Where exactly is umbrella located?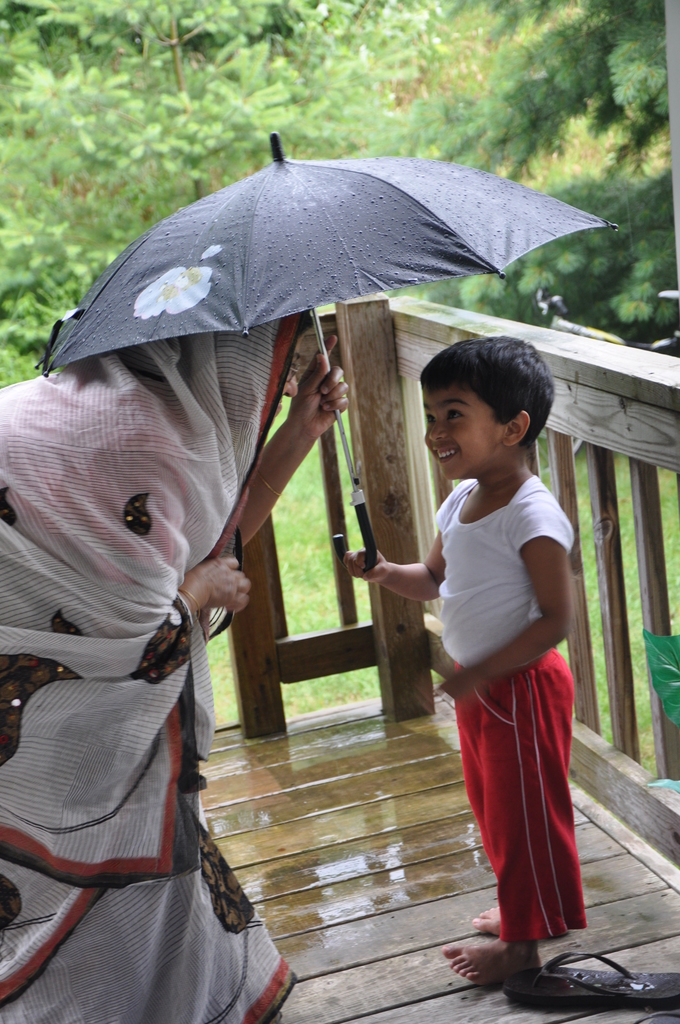
Its bounding box is (1,93,668,559).
